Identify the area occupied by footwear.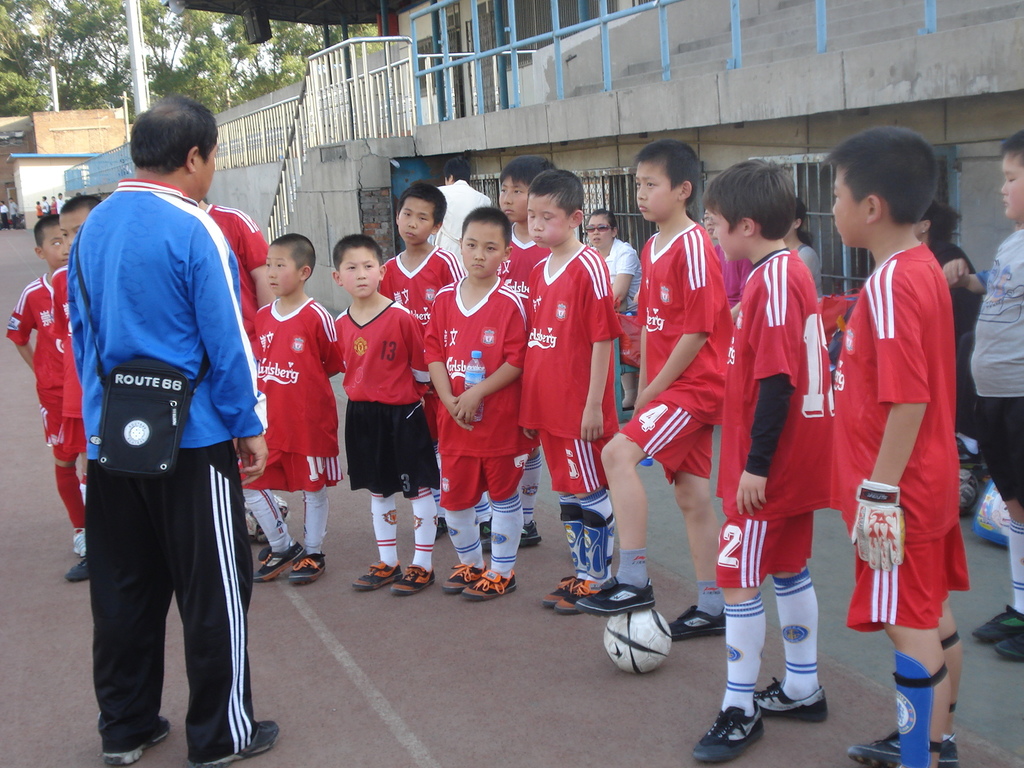
Area: (578,579,657,614).
